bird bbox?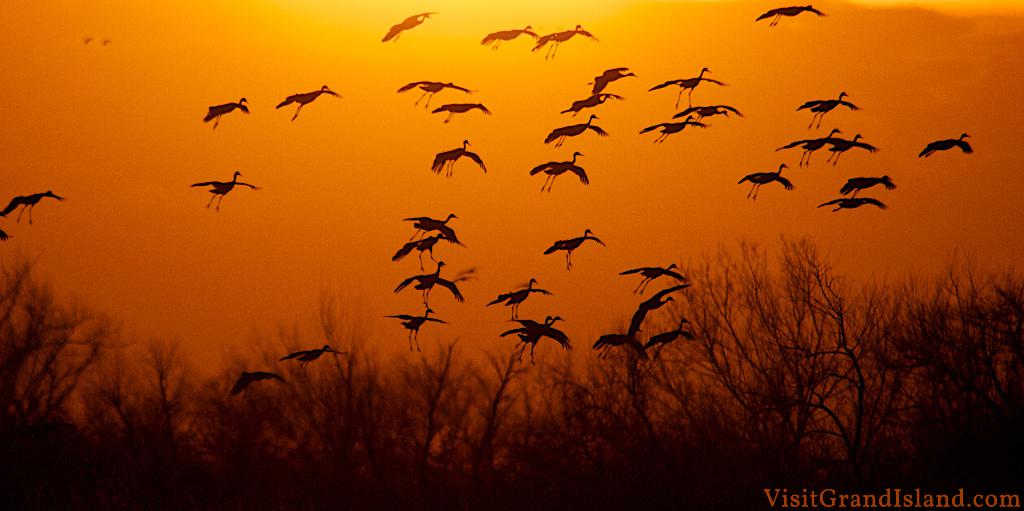
<bbox>624, 280, 691, 328</bbox>
